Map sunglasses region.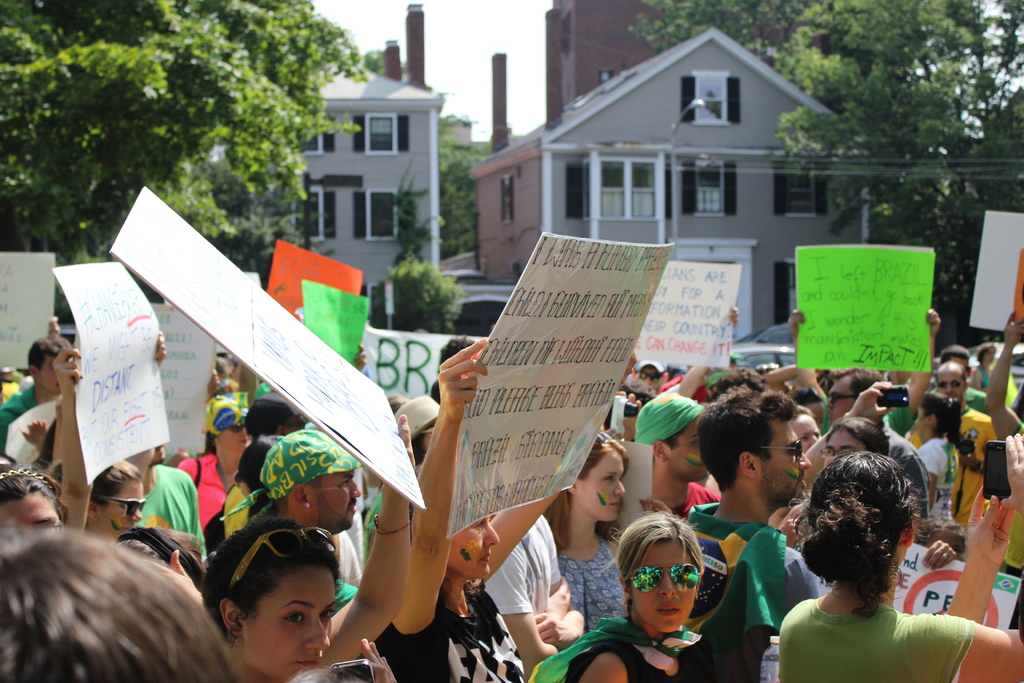
Mapped to BBox(762, 437, 804, 465).
